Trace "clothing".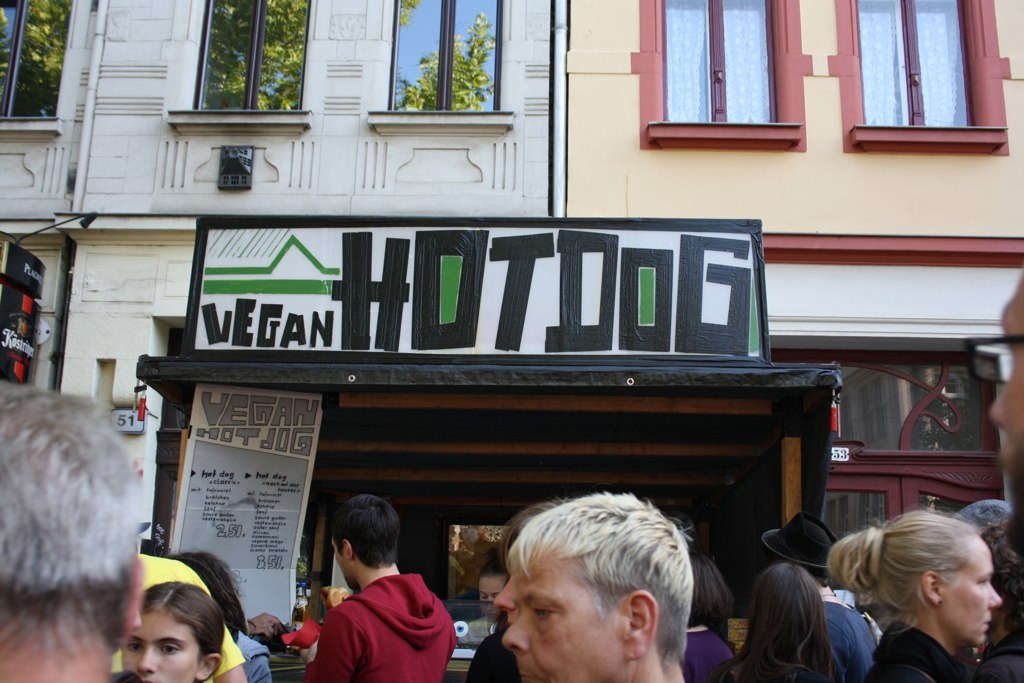
Traced to (x1=881, y1=616, x2=963, y2=679).
